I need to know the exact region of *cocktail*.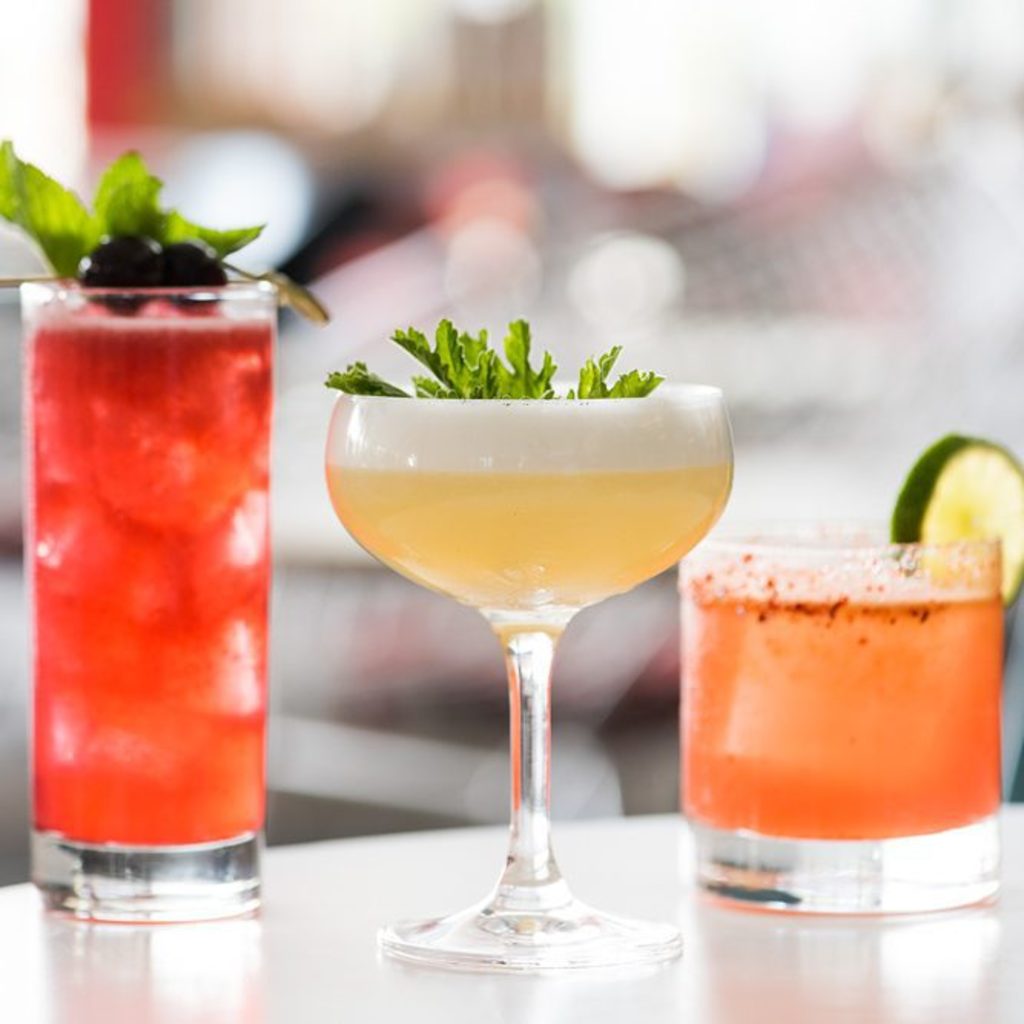
Region: x1=676, y1=531, x2=1001, y2=904.
